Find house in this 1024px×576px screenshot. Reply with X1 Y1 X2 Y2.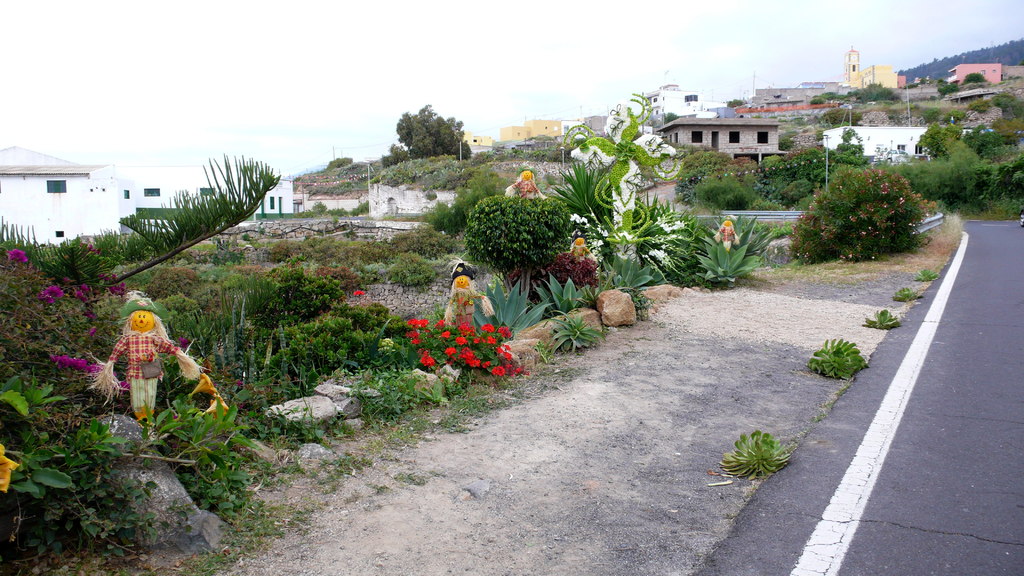
737 84 821 107.
